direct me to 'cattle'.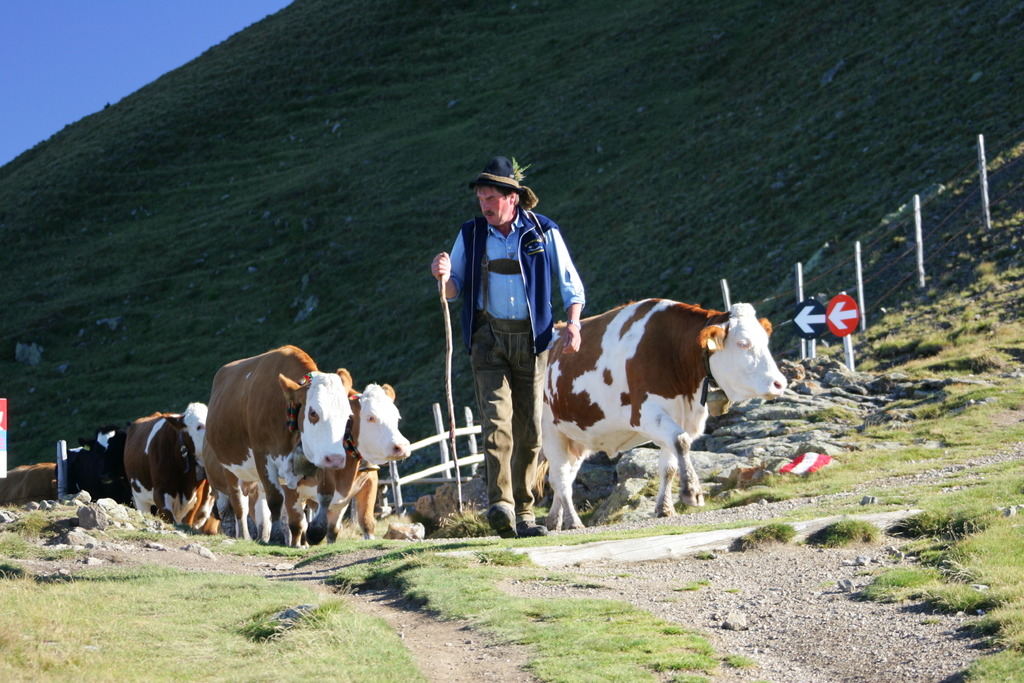
Direction: pyautogui.locateOnScreen(271, 378, 417, 541).
